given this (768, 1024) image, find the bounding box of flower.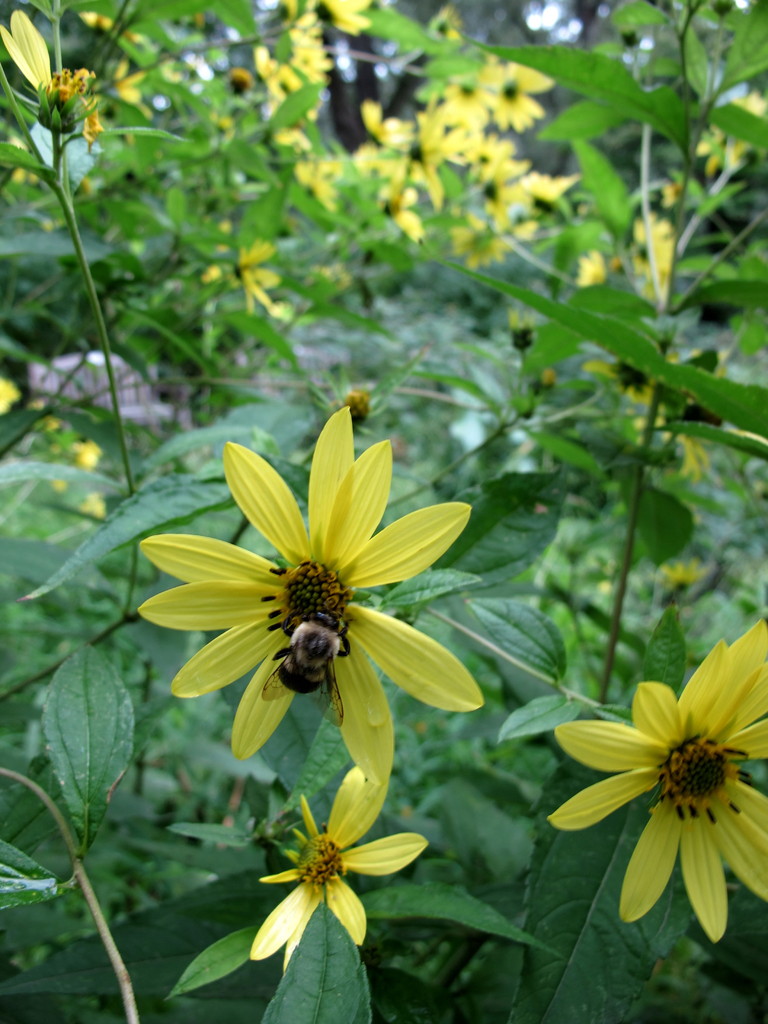
detection(109, 53, 145, 106).
